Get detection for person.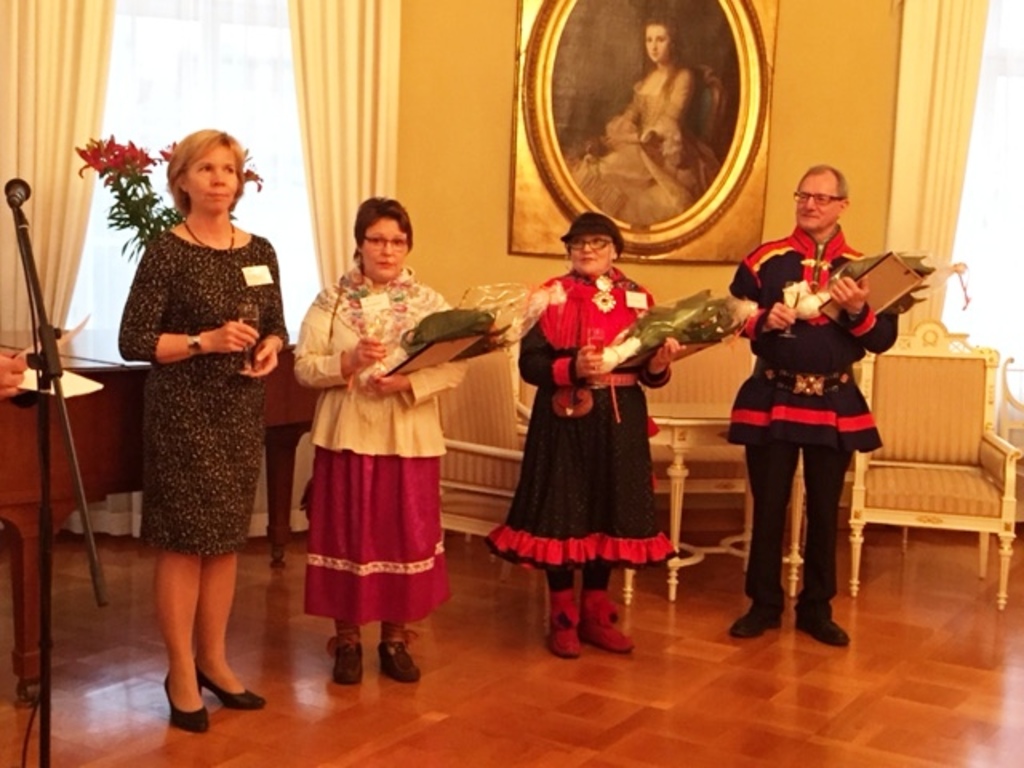
Detection: detection(723, 139, 902, 654).
